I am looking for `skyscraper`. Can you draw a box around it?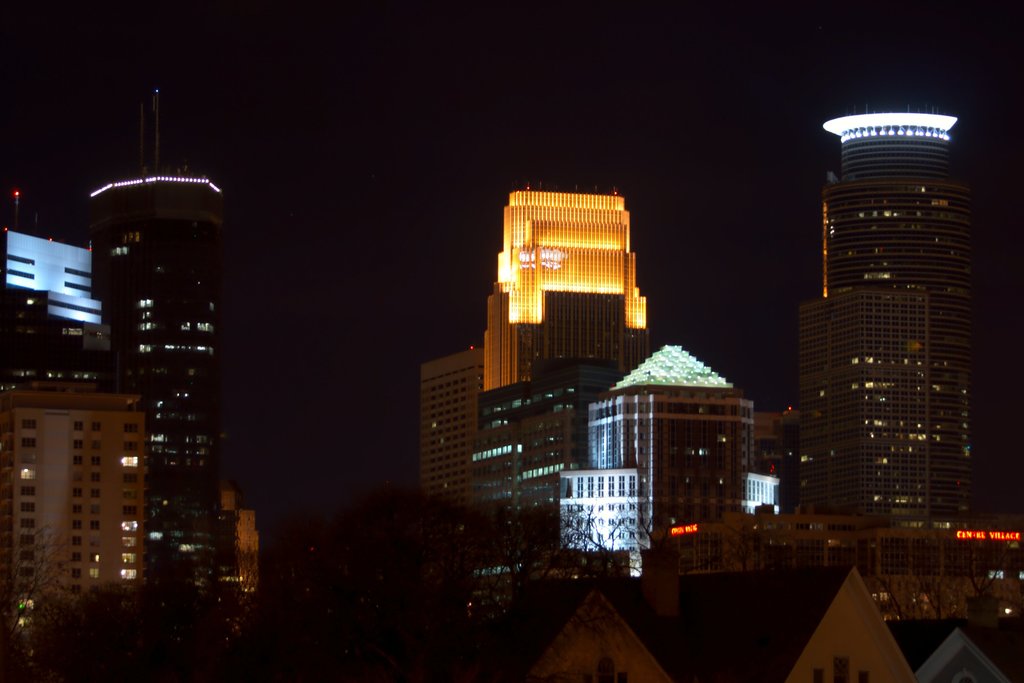
Sure, the bounding box is (left=76, top=83, right=248, bottom=679).
